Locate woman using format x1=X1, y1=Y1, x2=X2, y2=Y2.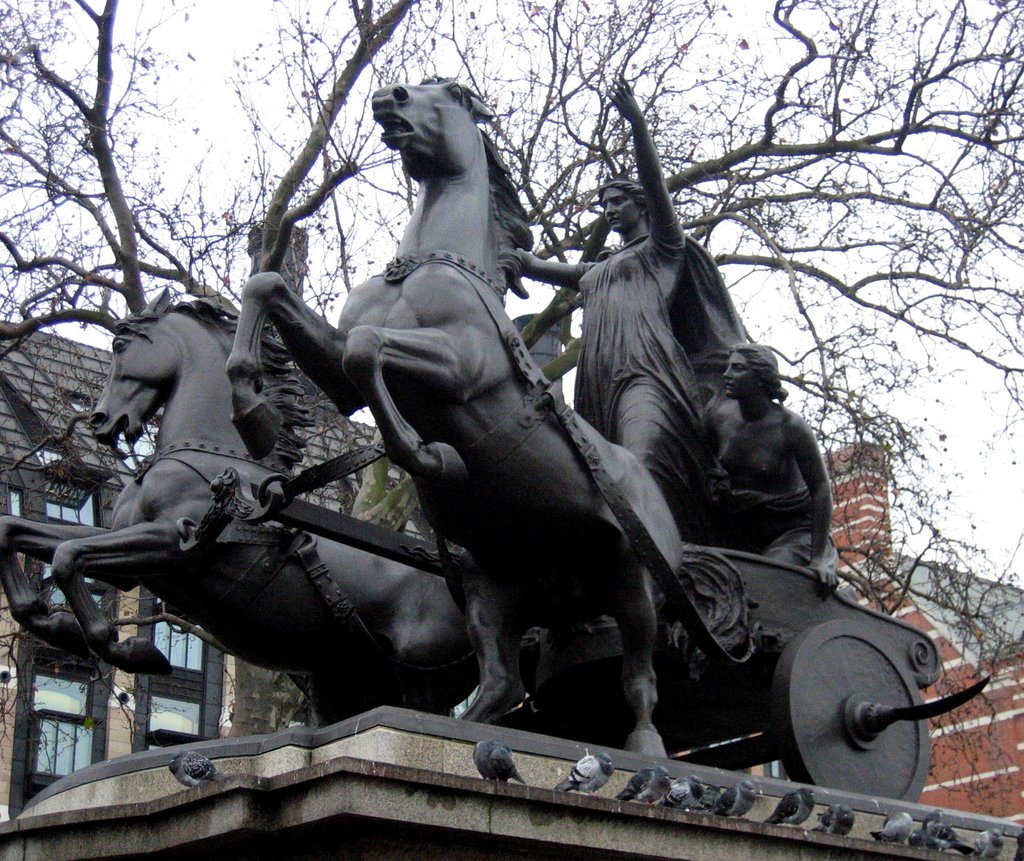
x1=690, y1=335, x2=836, y2=603.
